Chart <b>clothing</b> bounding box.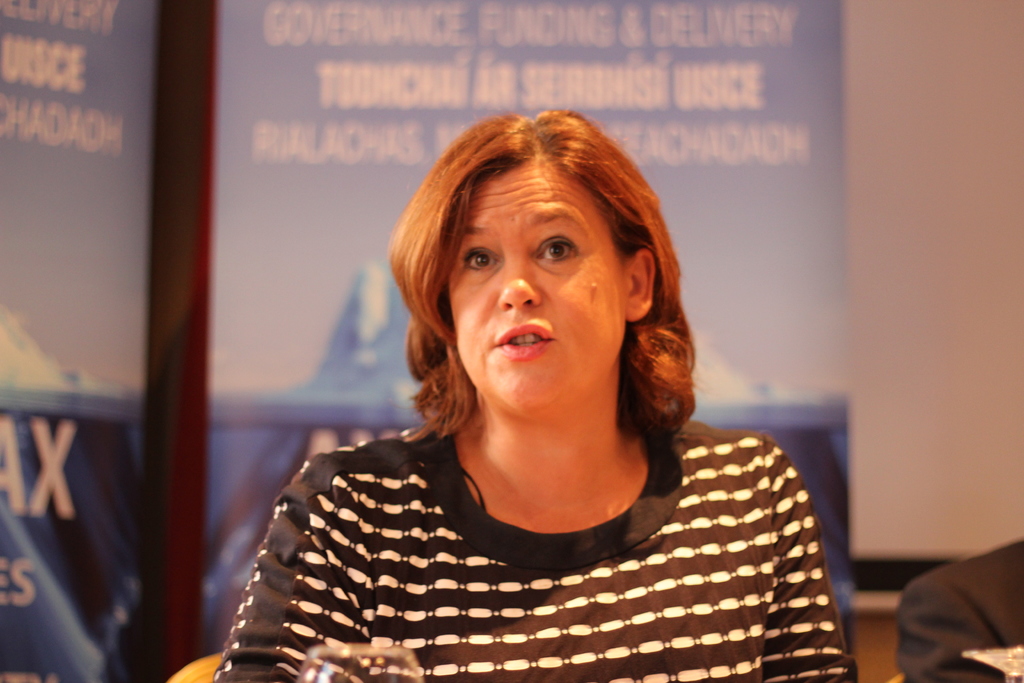
Charted: x1=891, y1=531, x2=1023, y2=682.
